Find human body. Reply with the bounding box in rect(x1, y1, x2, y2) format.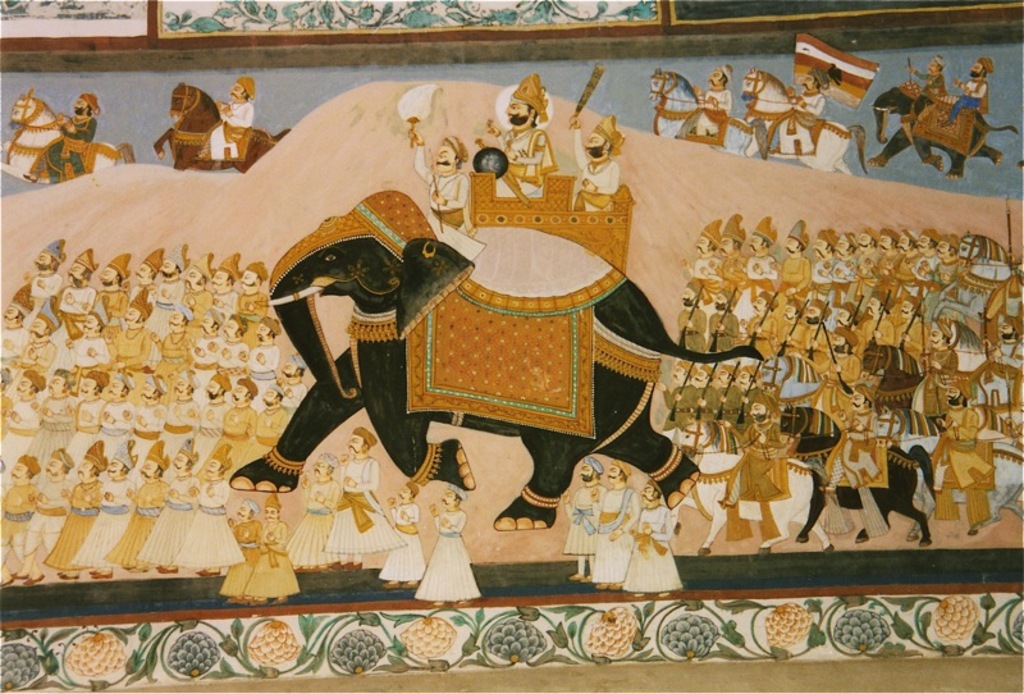
rect(26, 247, 54, 328).
